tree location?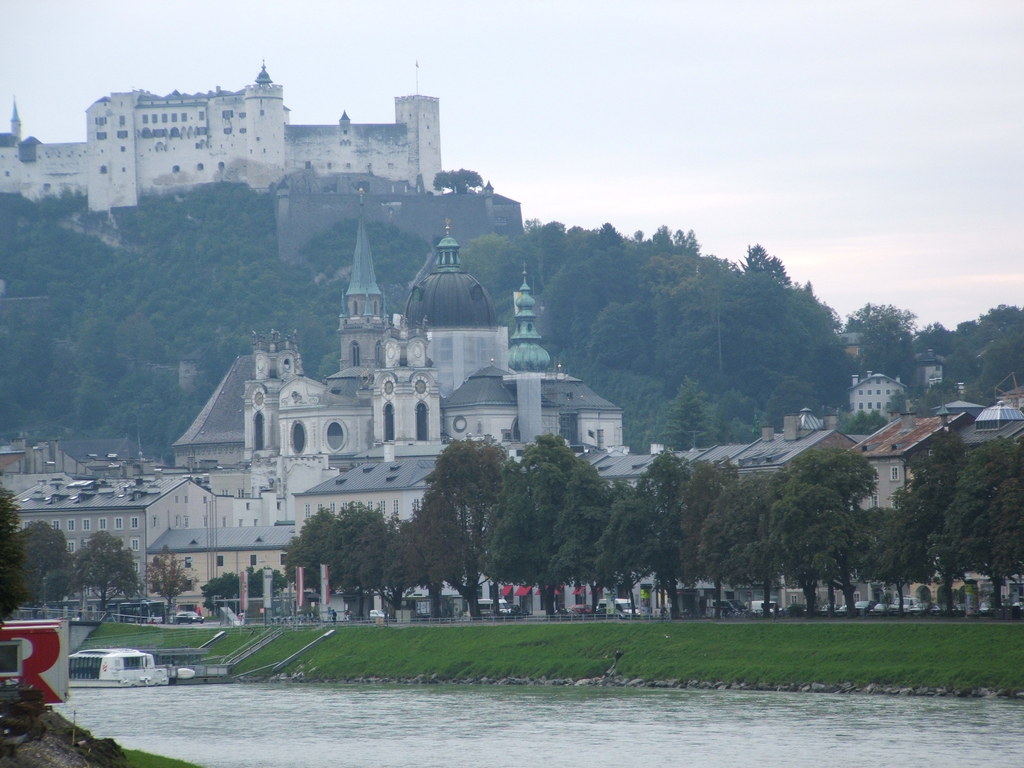
box(838, 291, 915, 387)
